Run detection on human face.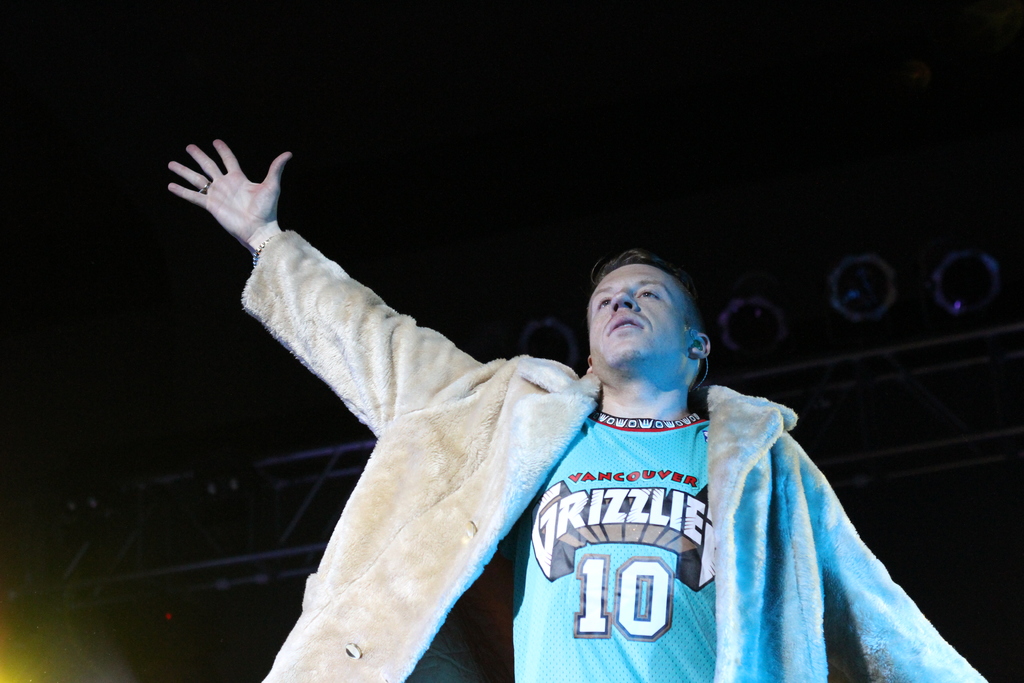
Result: [588,263,689,370].
